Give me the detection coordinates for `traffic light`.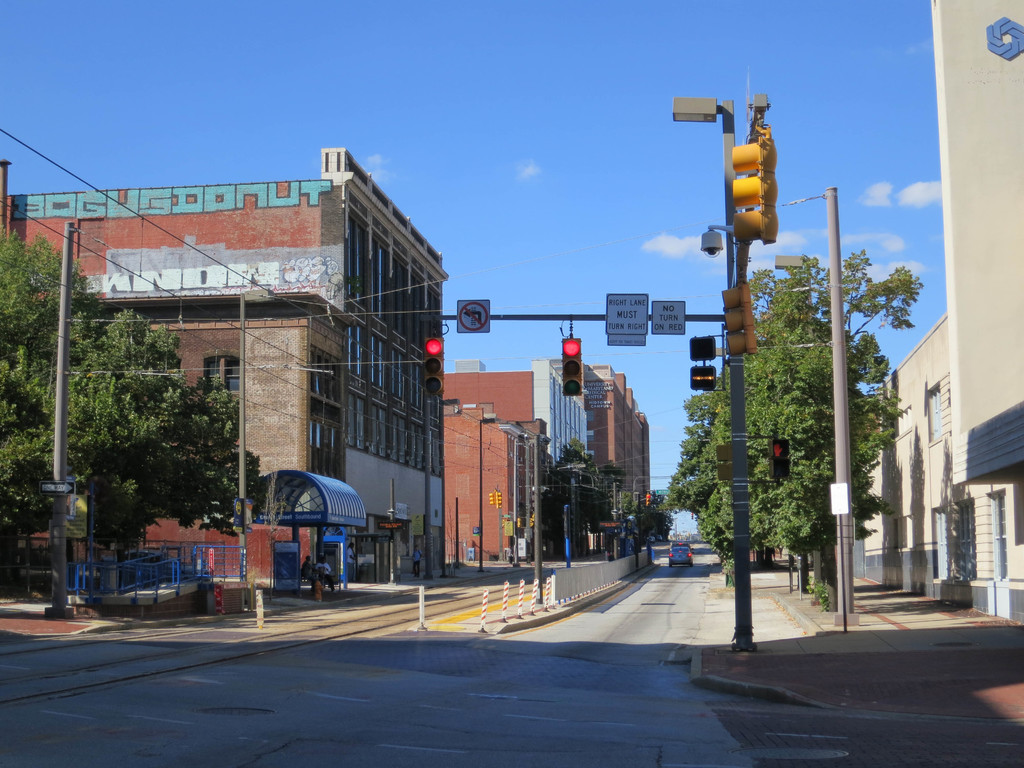
{"x1": 559, "y1": 321, "x2": 584, "y2": 399}.
